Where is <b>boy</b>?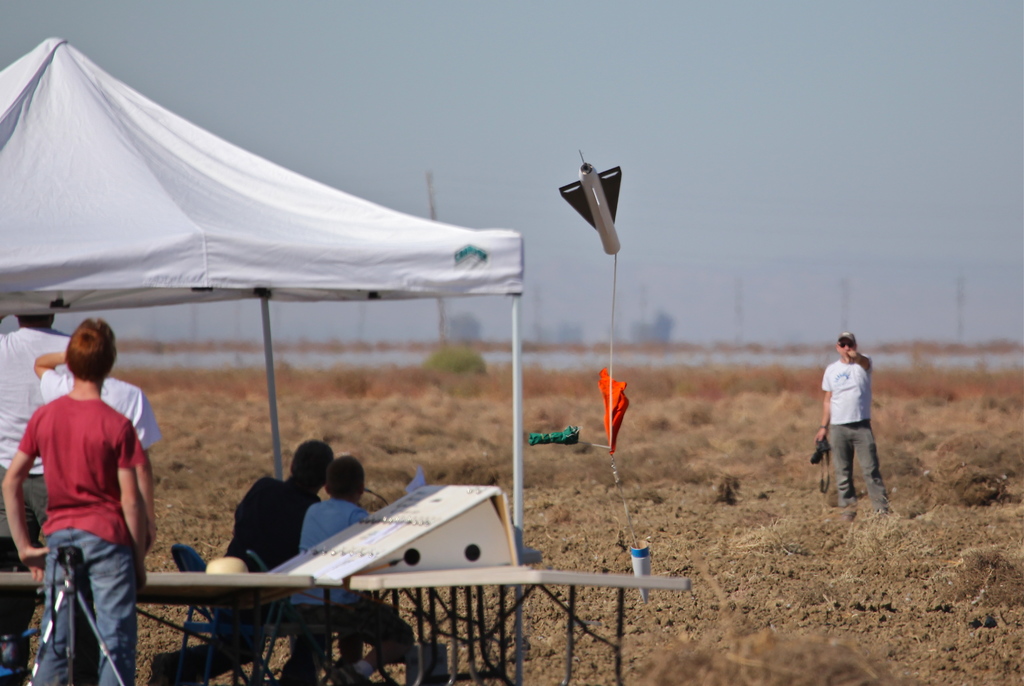
crop(291, 457, 414, 677).
